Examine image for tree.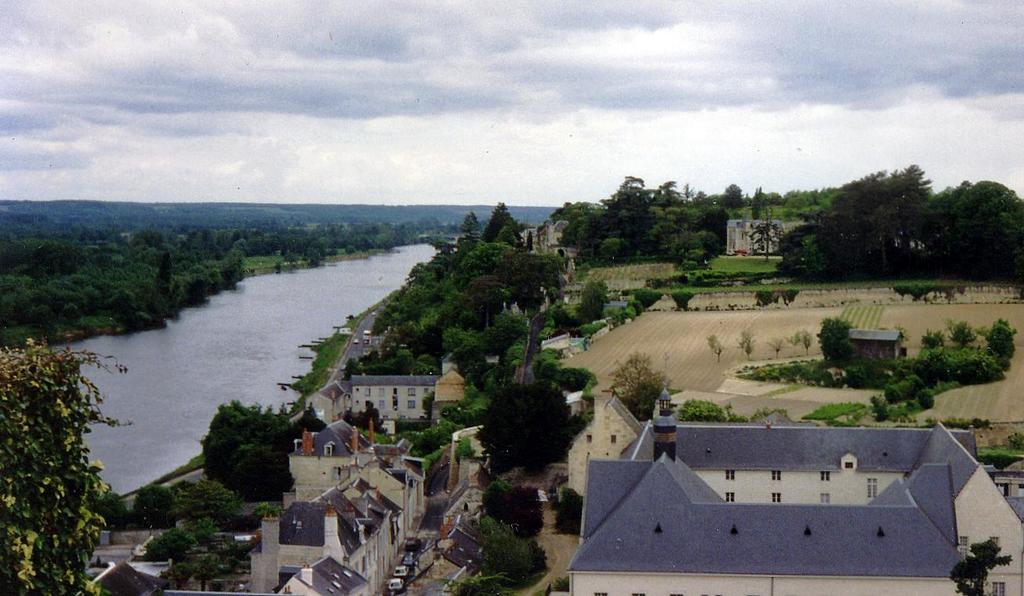
Examination result: {"x1": 0, "y1": 336, "x2": 108, "y2": 594}.
